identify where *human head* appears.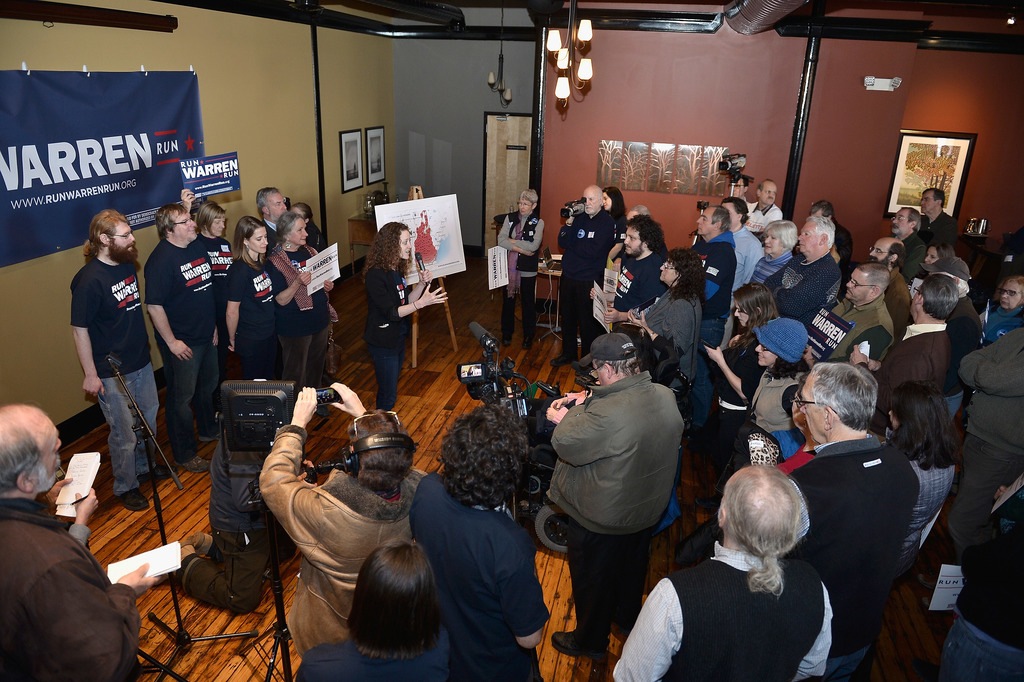
Appears at l=999, t=277, r=1023, b=309.
